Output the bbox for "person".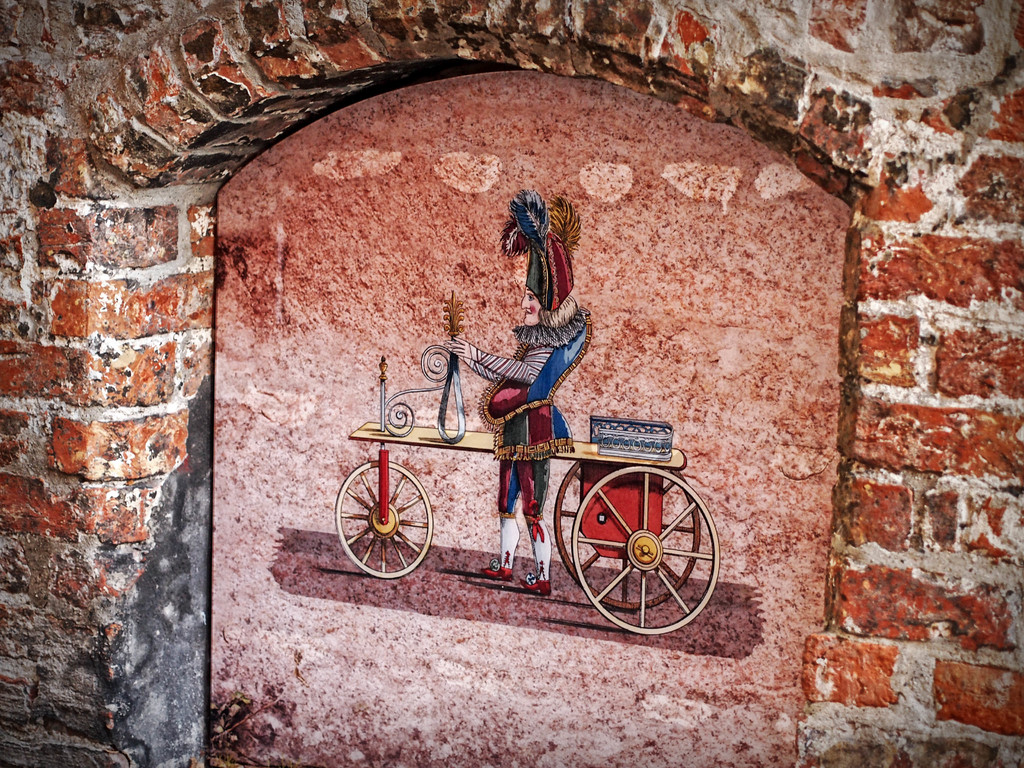
locate(449, 193, 593, 594).
